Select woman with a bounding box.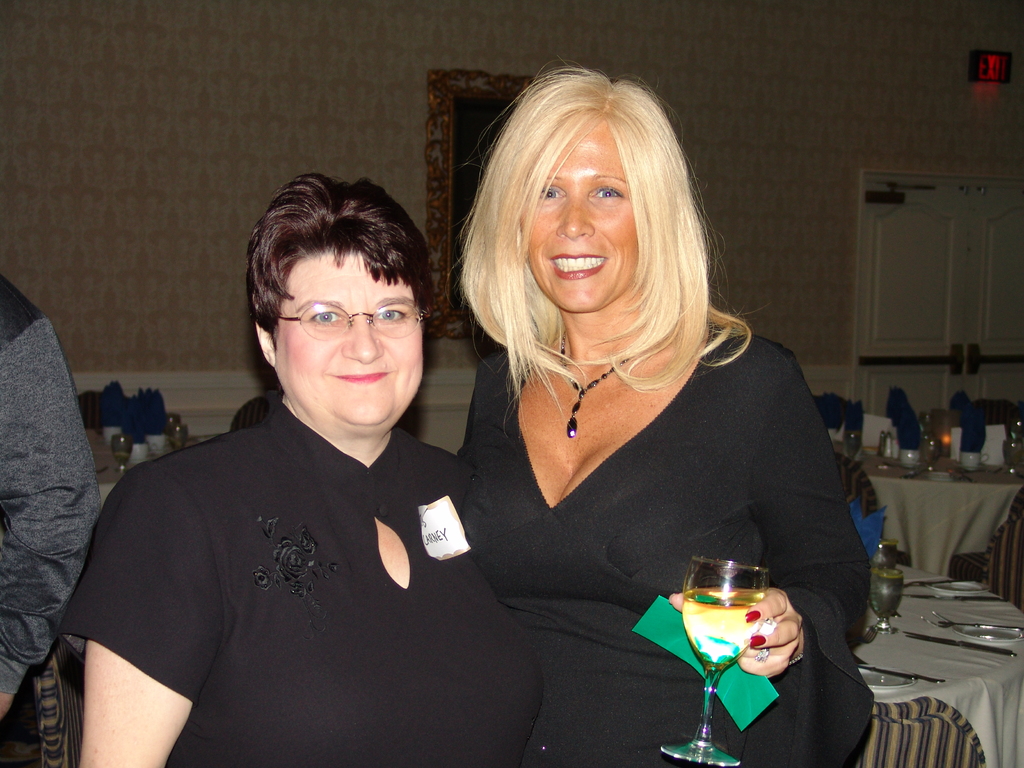
select_region(59, 173, 542, 767).
